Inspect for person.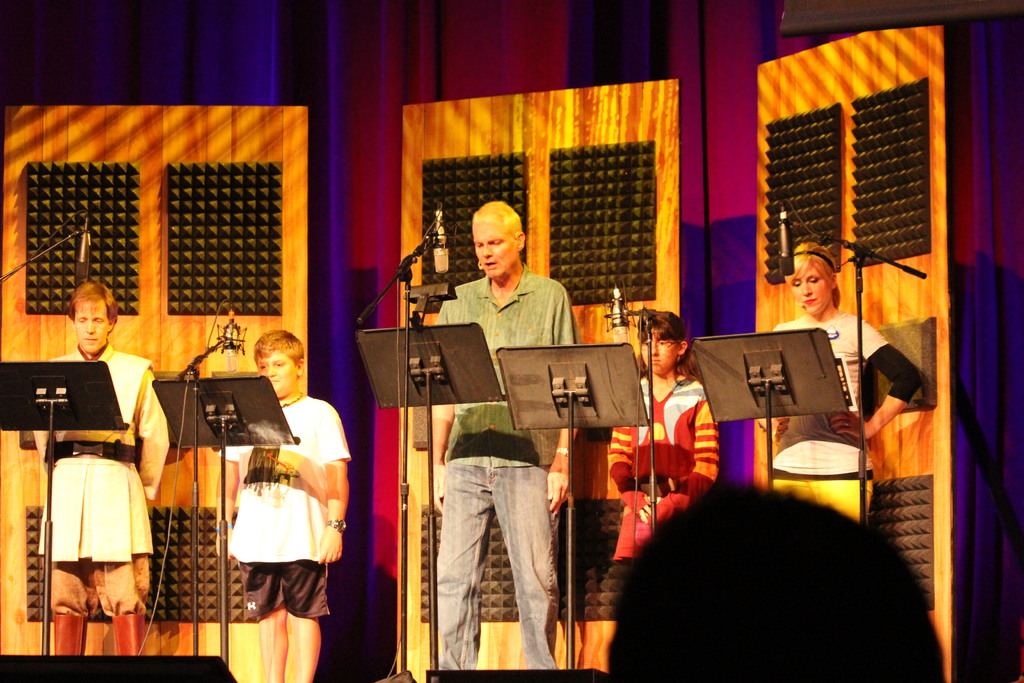
Inspection: box=[428, 188, 590, 668].
